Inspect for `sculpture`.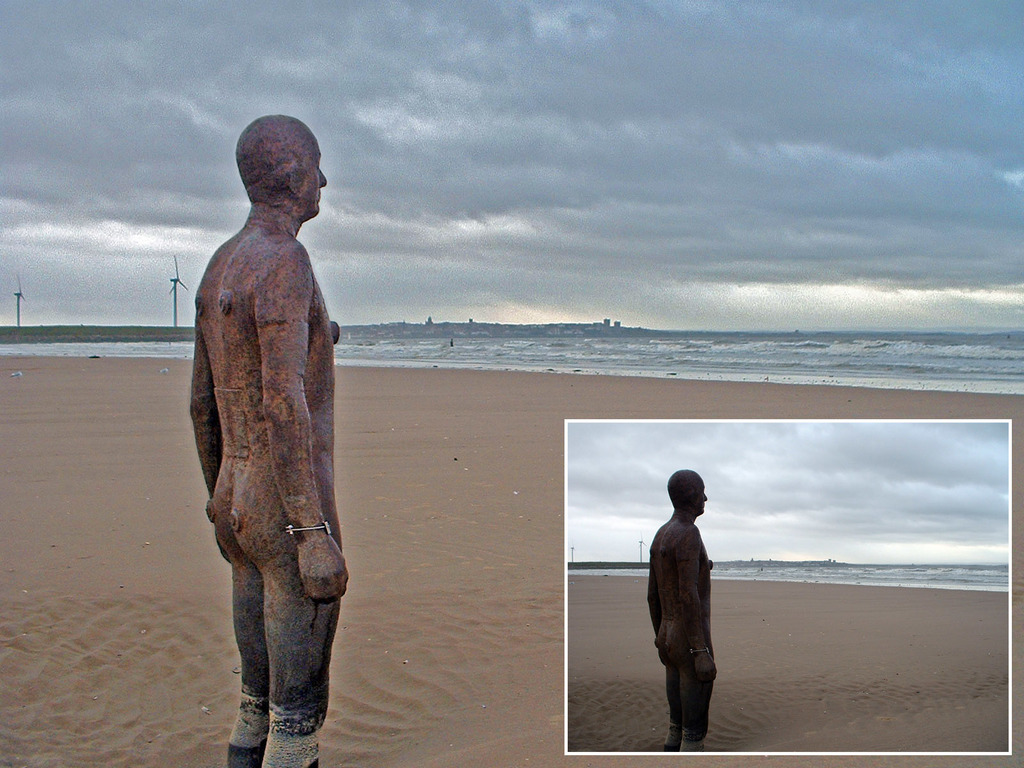
Inspection: crop(170, 113, 366, 733).
